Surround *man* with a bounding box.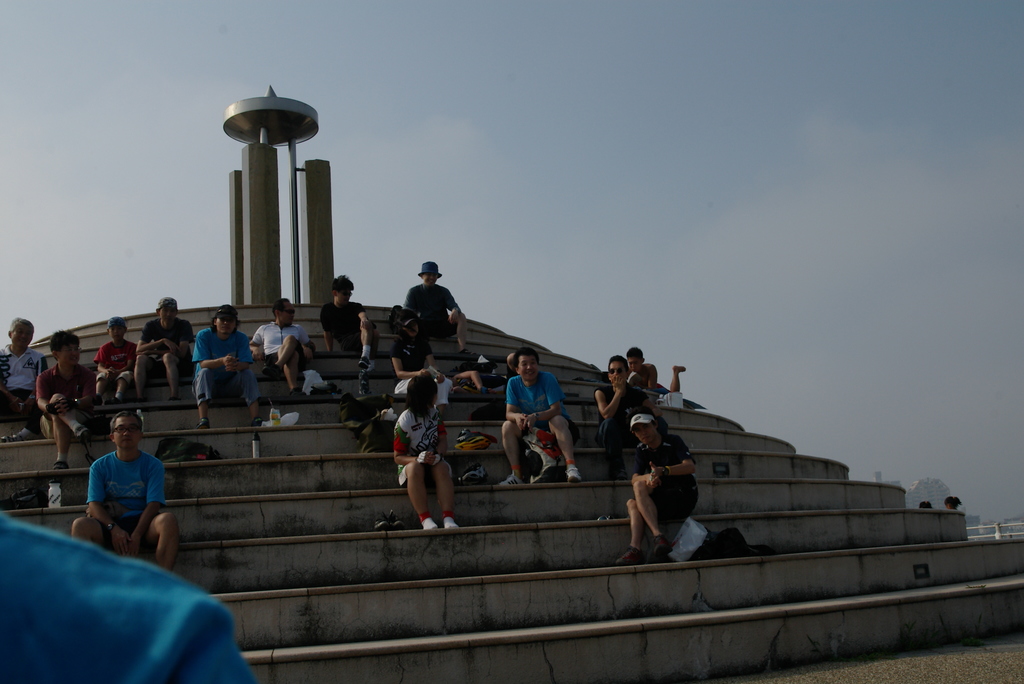
132,298,195,409.
